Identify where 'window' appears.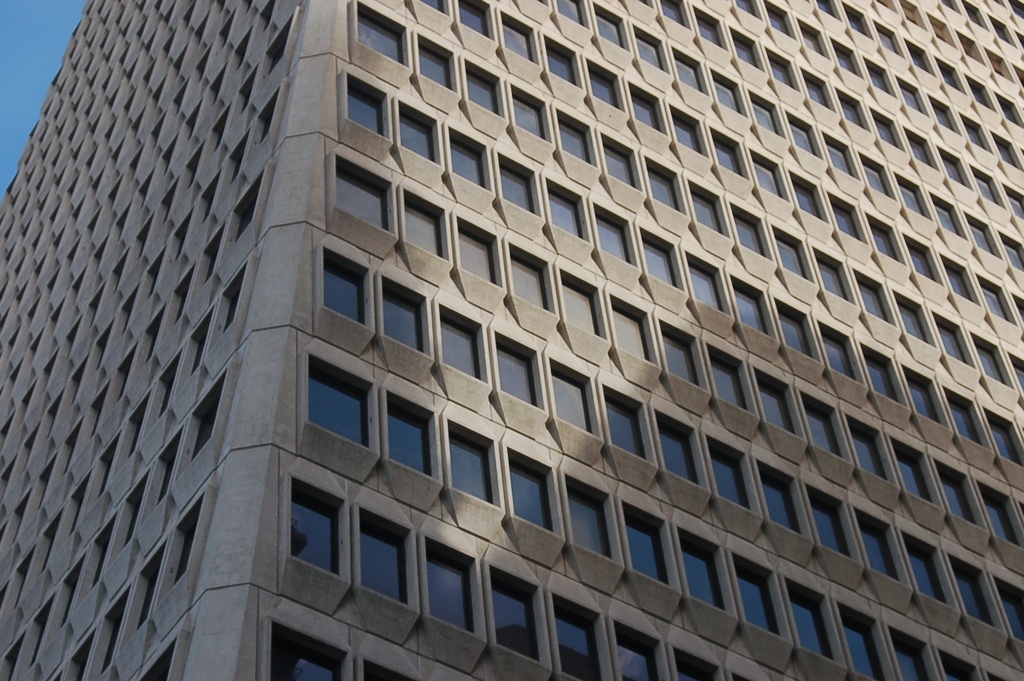
Appears at box(385, 289, 423, 351).
